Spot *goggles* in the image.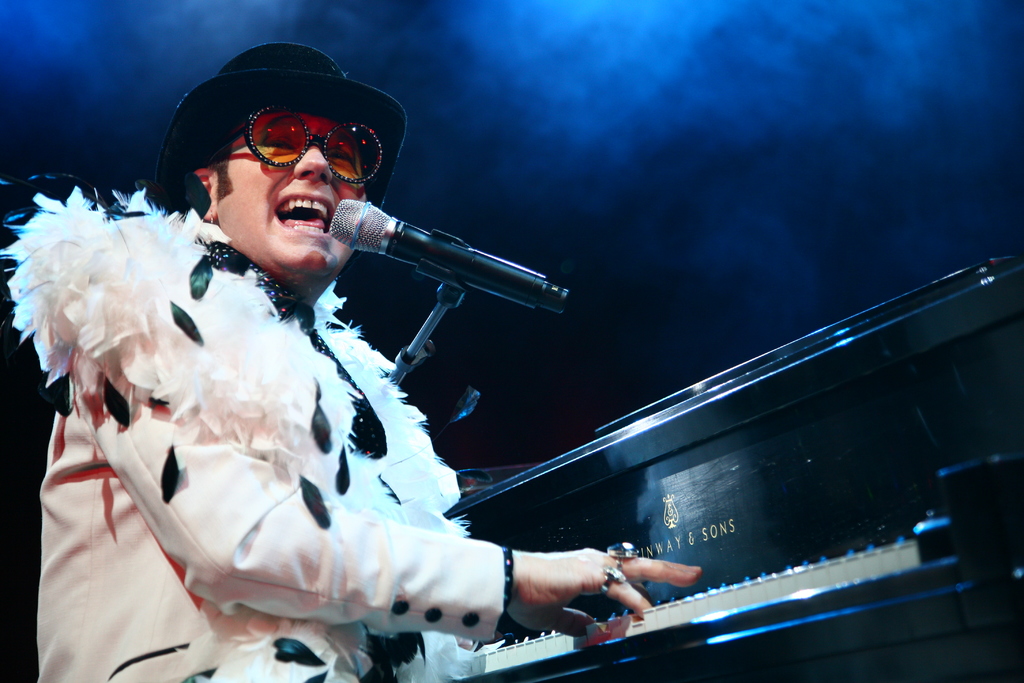
*goggles* found at pyautogui.locateOnScreen(212, 105, 384, 191).
